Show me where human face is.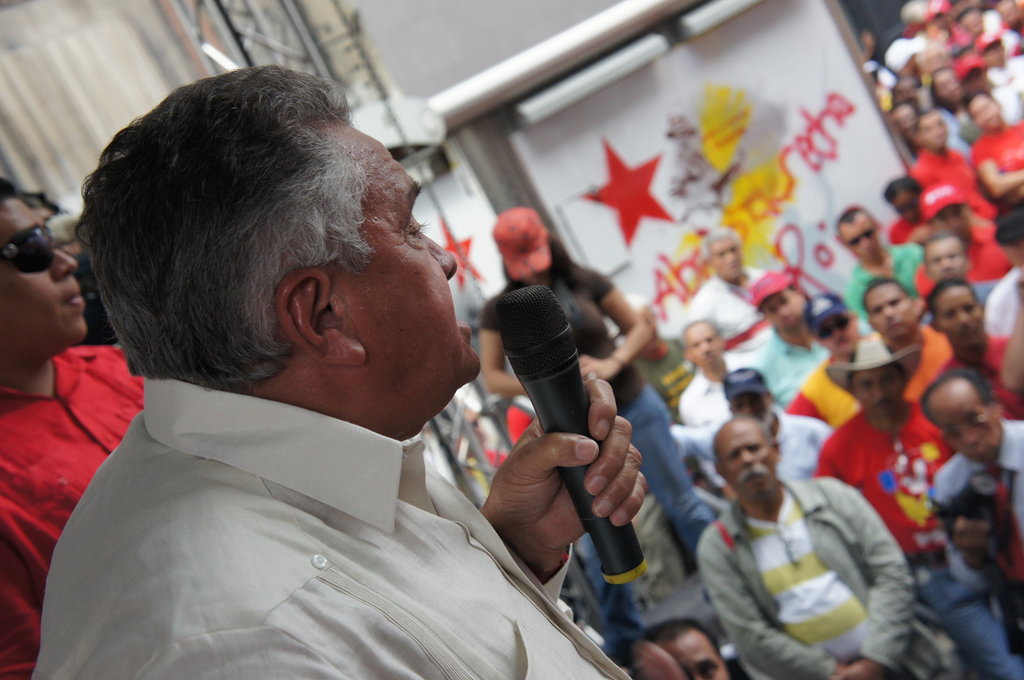
human face is at [left=927, top=238, right=974, bottom=281].
